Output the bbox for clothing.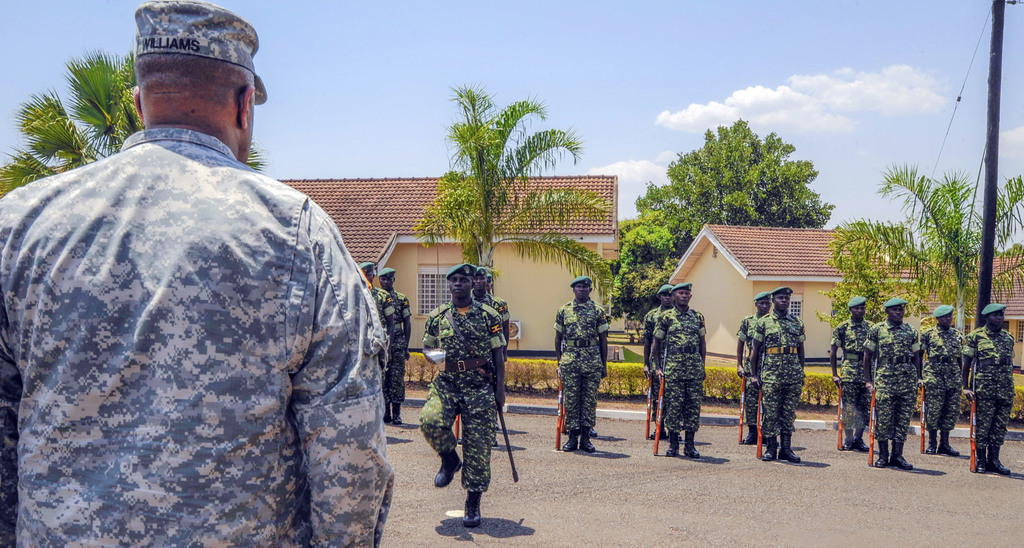
region(959, 317, 1023, 470).
